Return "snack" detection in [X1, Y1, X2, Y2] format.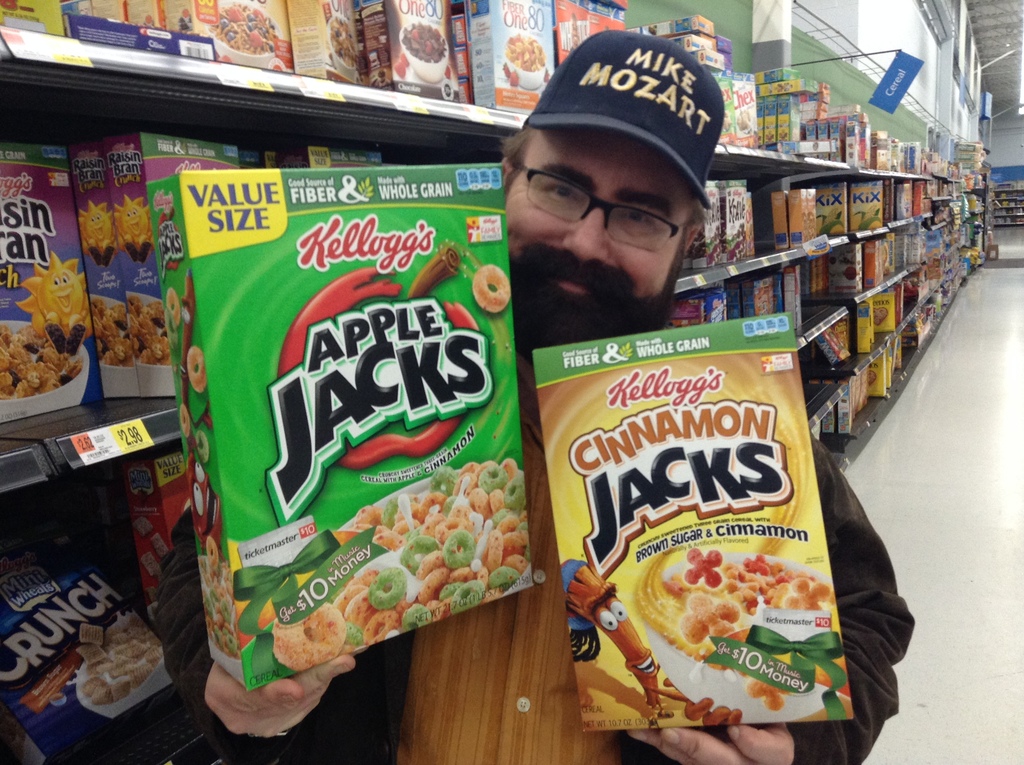
[467, 262, 516, 322].
